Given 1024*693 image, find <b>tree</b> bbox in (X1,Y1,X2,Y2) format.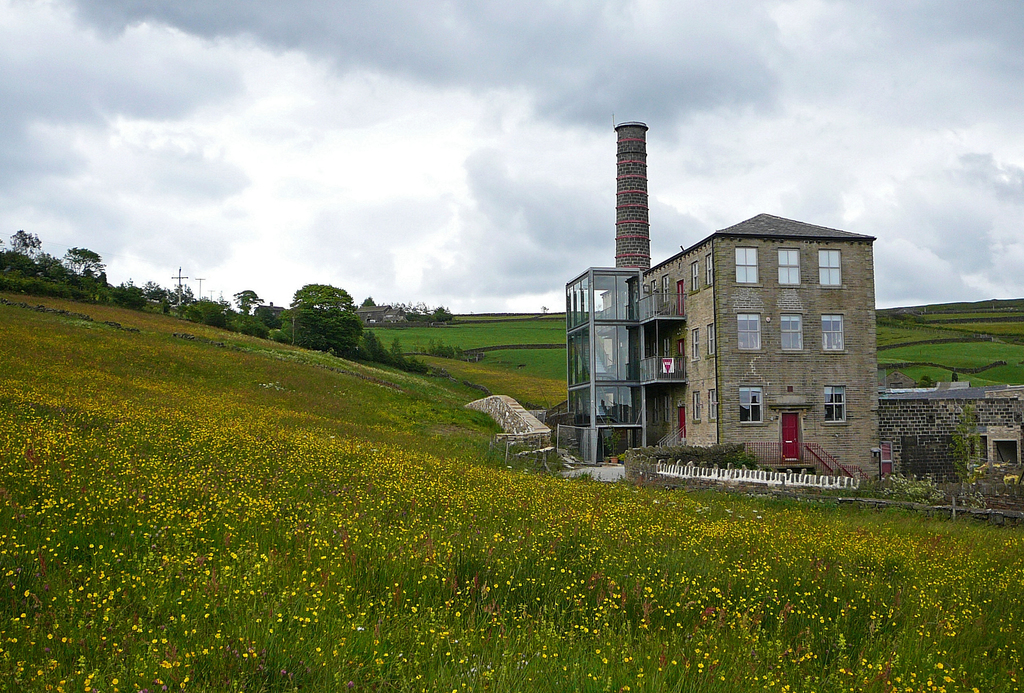
(362,295,378,309).
